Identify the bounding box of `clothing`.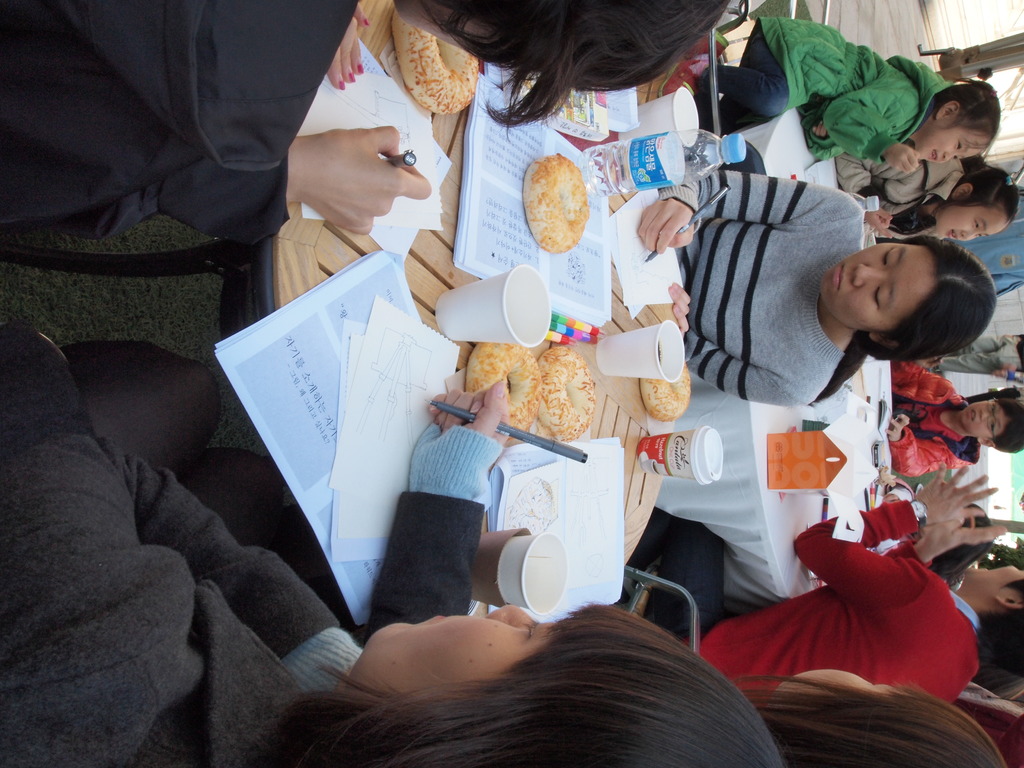
pyautogui.locateOnScreen(691, 499, 982, 701).
